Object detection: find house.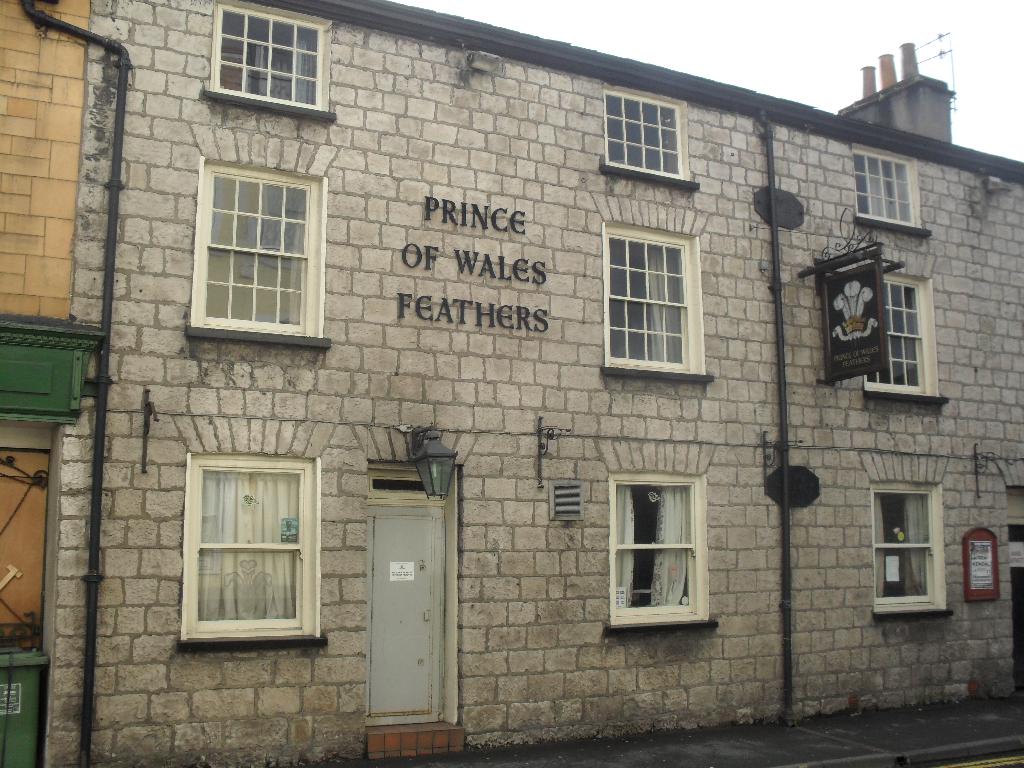
42, 0, 1023, 767.
